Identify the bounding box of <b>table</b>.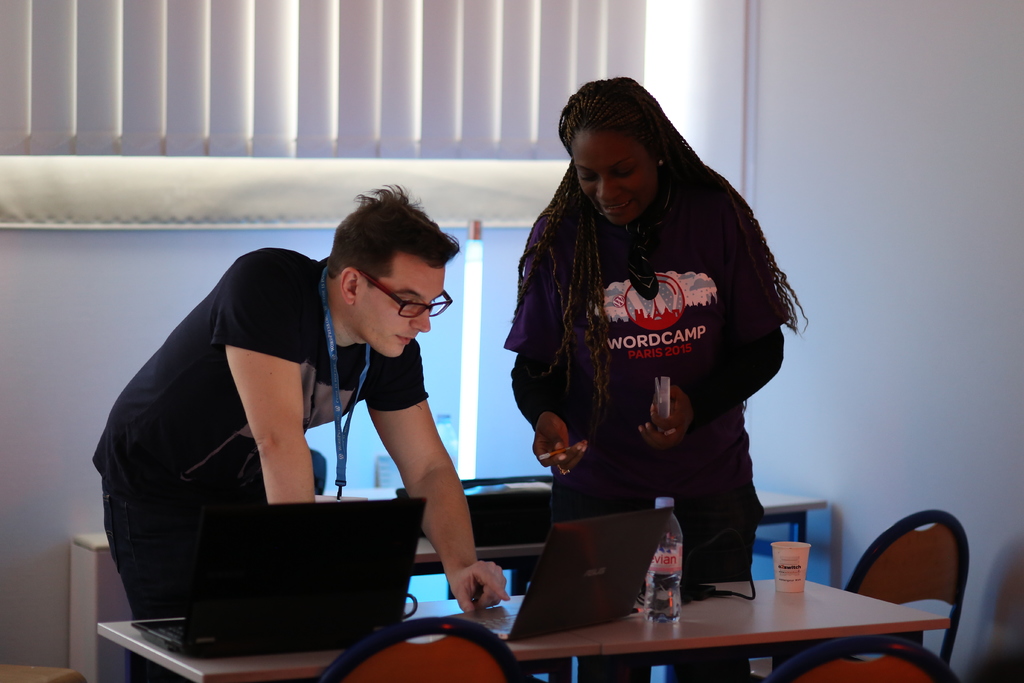
[x1=105, y1=572, x2=945, y2=682].
